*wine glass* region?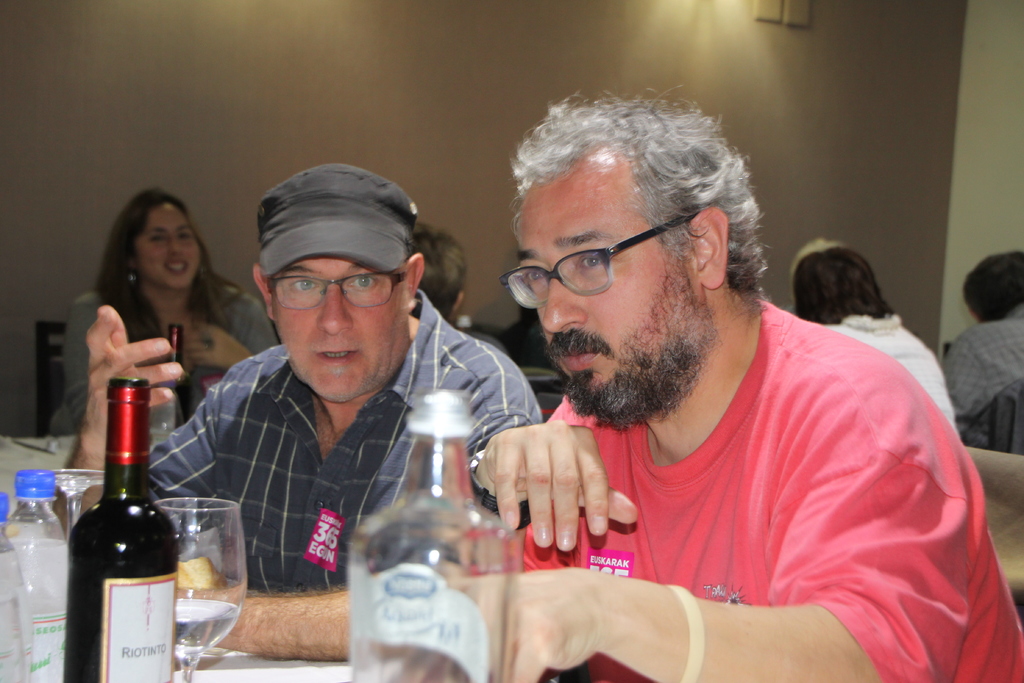
[x1=54, y1=466, x2=106, y2=537]
